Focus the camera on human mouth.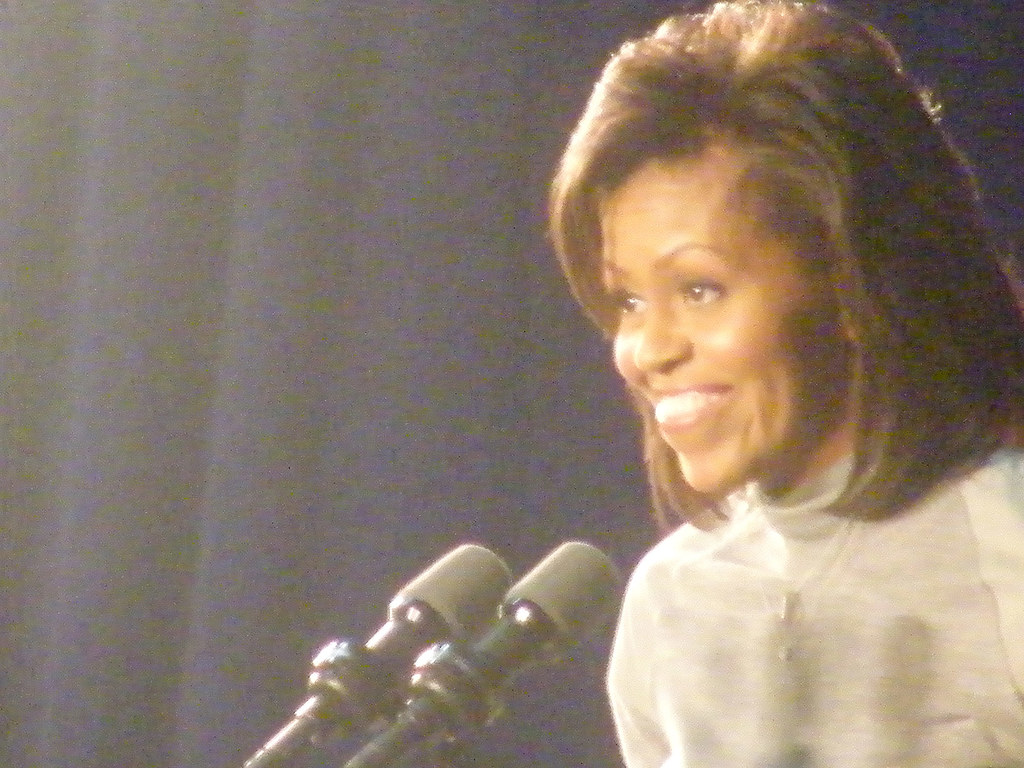
Focus region: Rect(642, 365, 741, 460).
